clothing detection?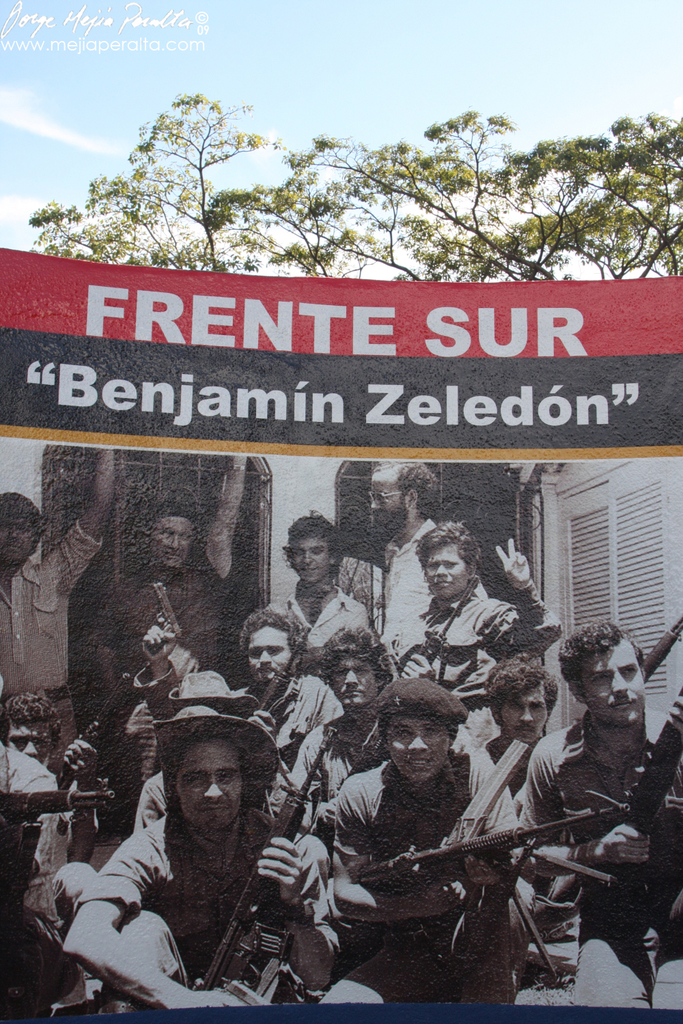
box(374, 500, 454, 673)
